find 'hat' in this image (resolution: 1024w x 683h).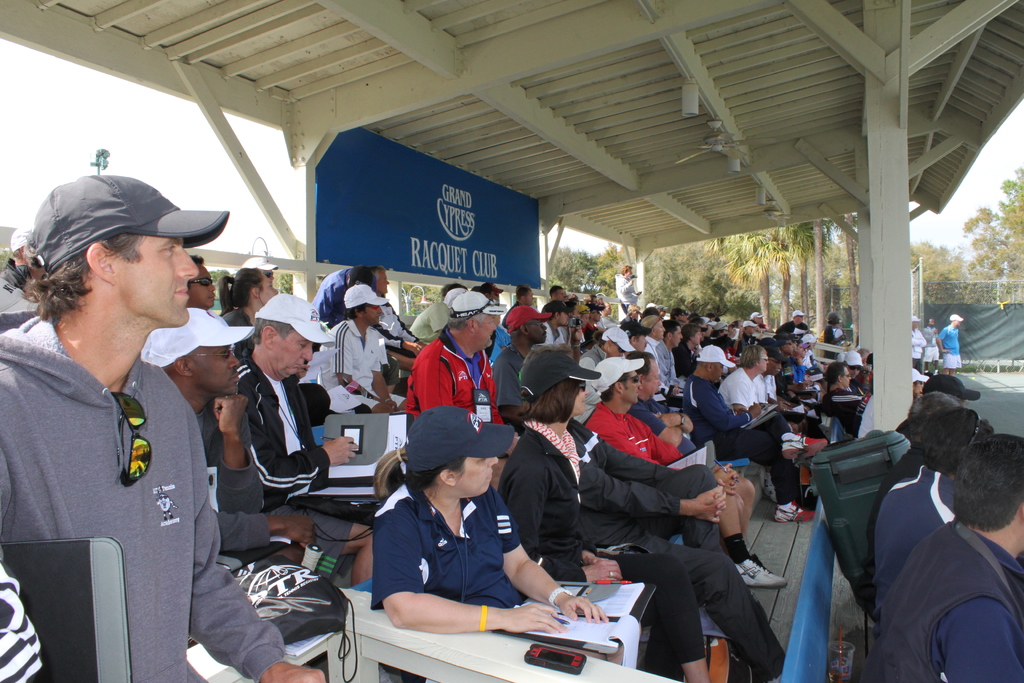
<bbox>693, 345, 739, 369</bbox>.
